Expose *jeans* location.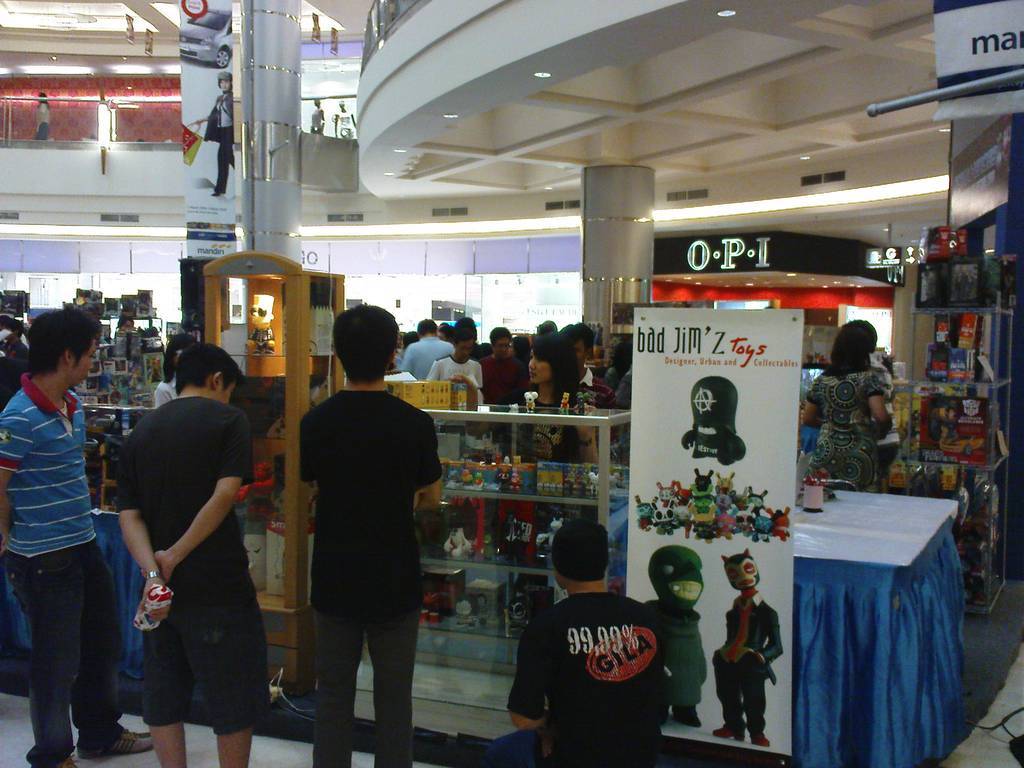
Exposed at [145,583,274,736].
